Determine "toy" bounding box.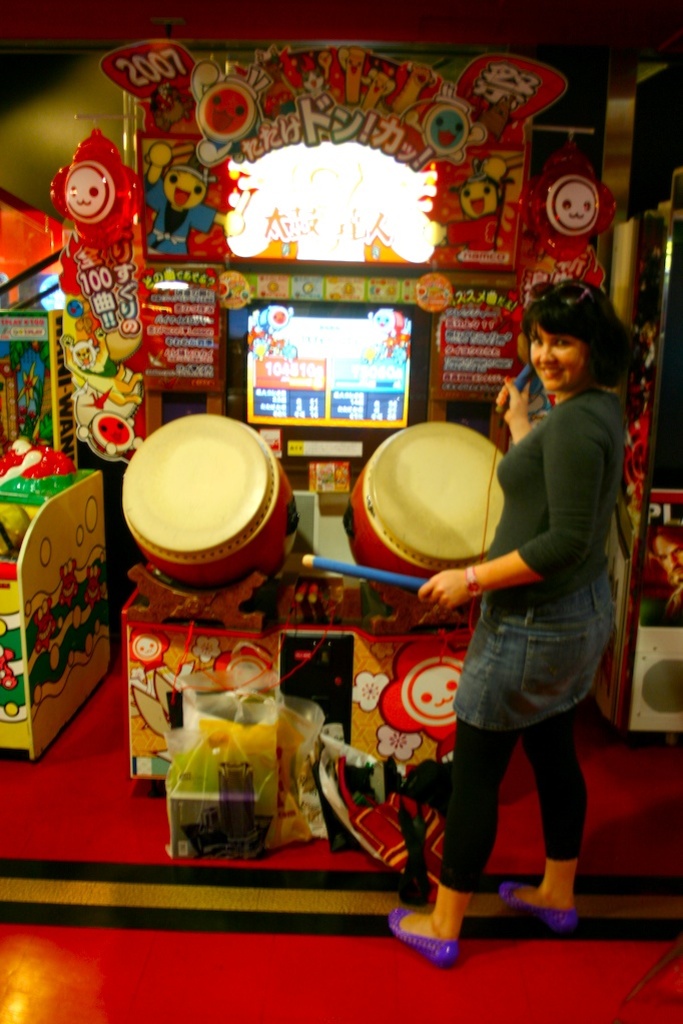
Determined: bbox(430, 149, 529, 256).
